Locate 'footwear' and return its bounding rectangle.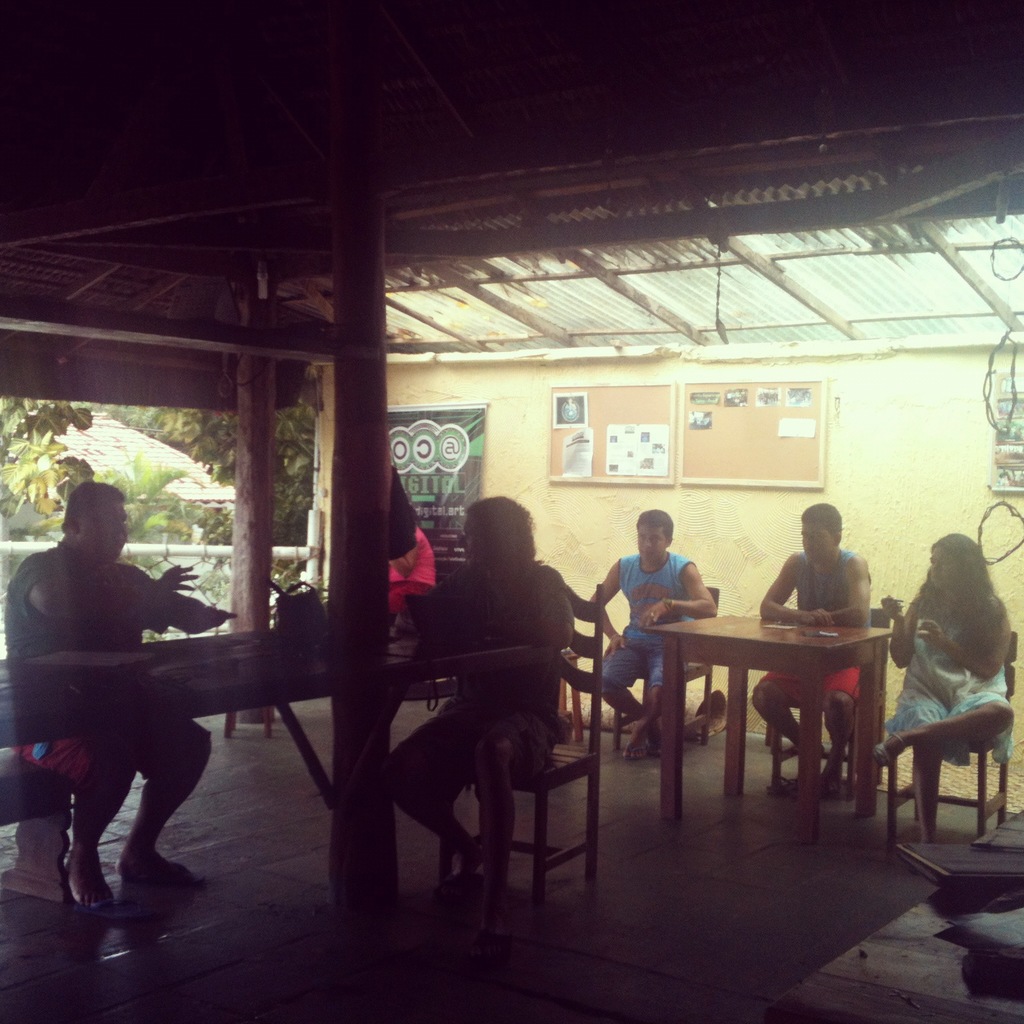
x1=74 y1=893 x2=158 y2=925.
